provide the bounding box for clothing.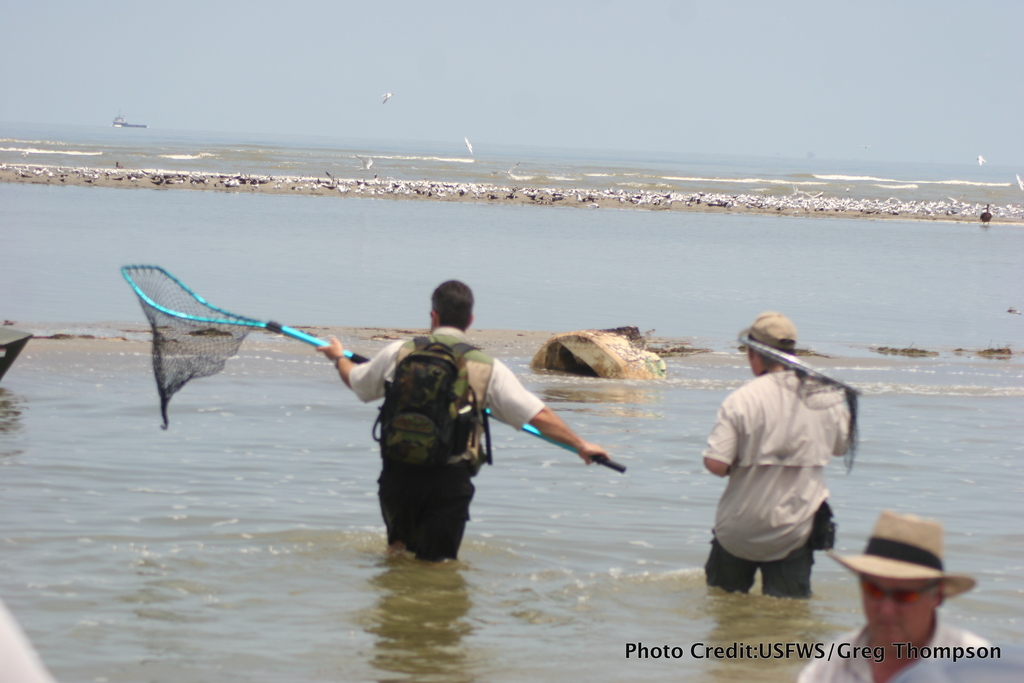
[left=796, top=611, right=991, bottom=682].
